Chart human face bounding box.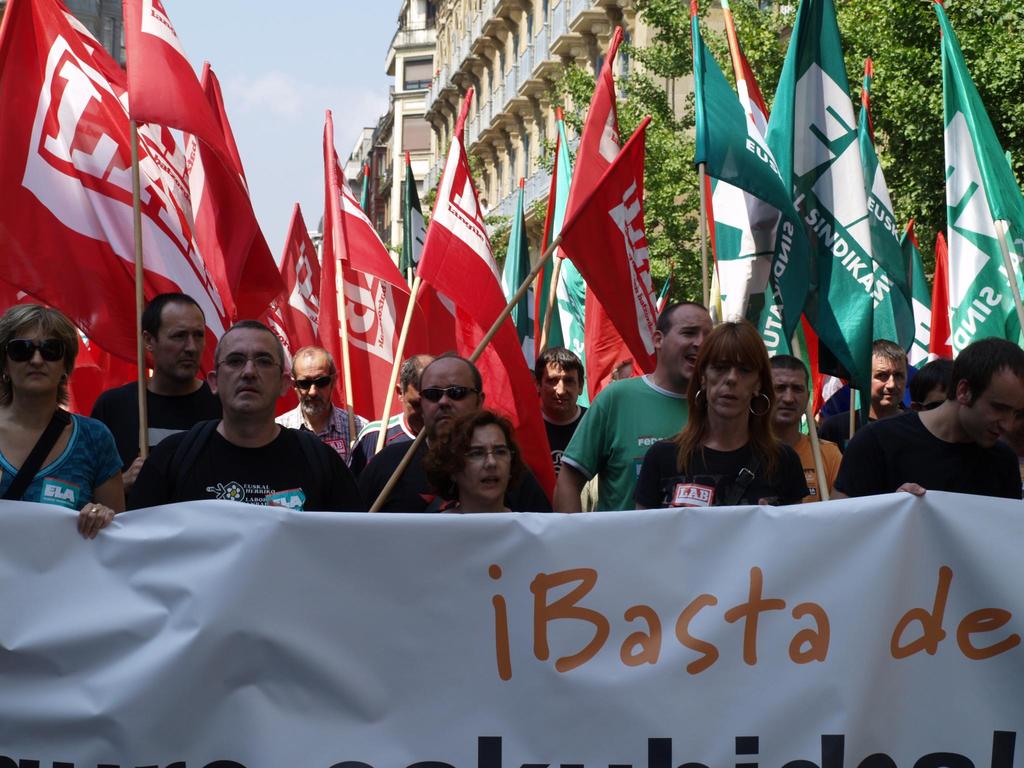
Charted: [964, 383, 1023, 454].
